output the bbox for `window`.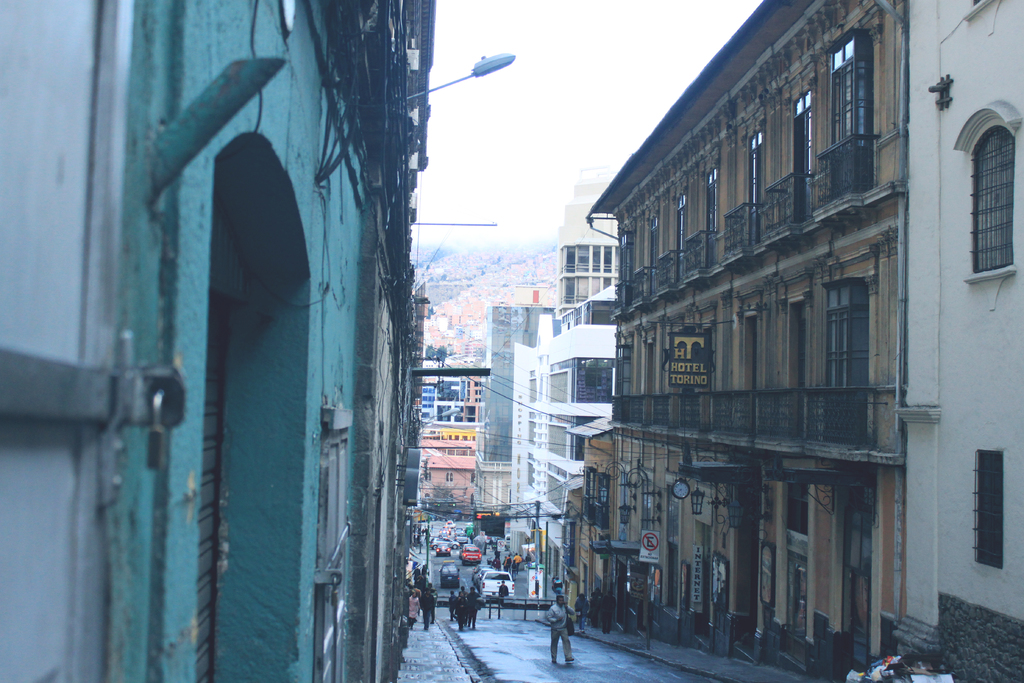
833 256 884 401.
